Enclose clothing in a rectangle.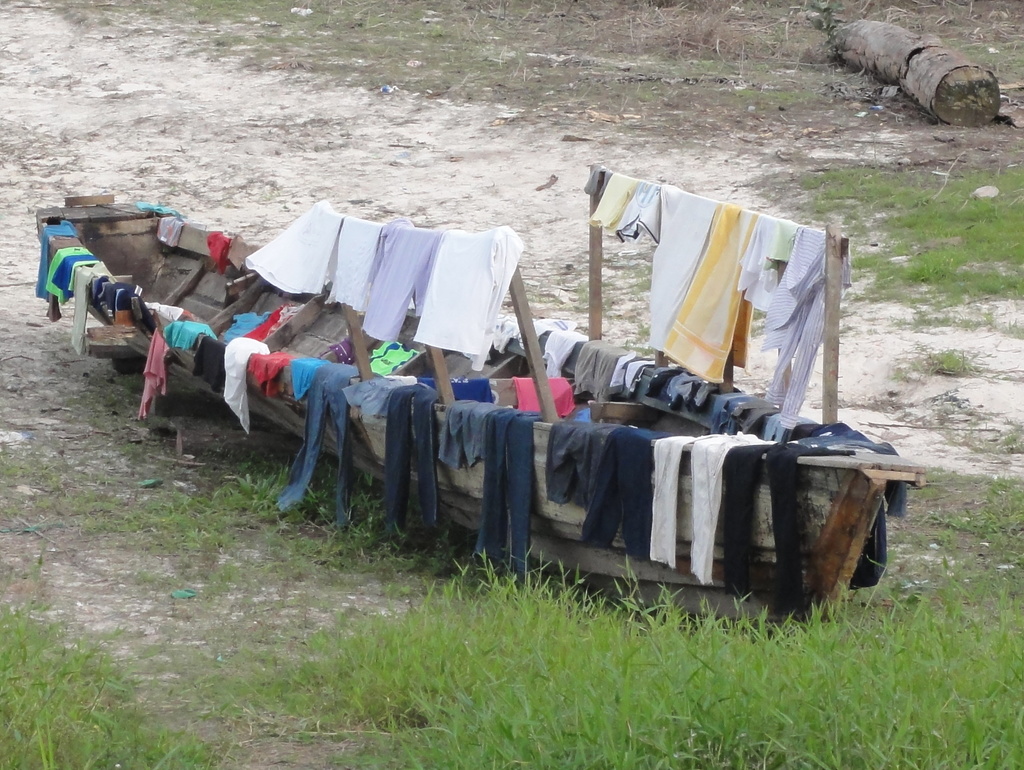
select_region(205, 225, 234, 272).
